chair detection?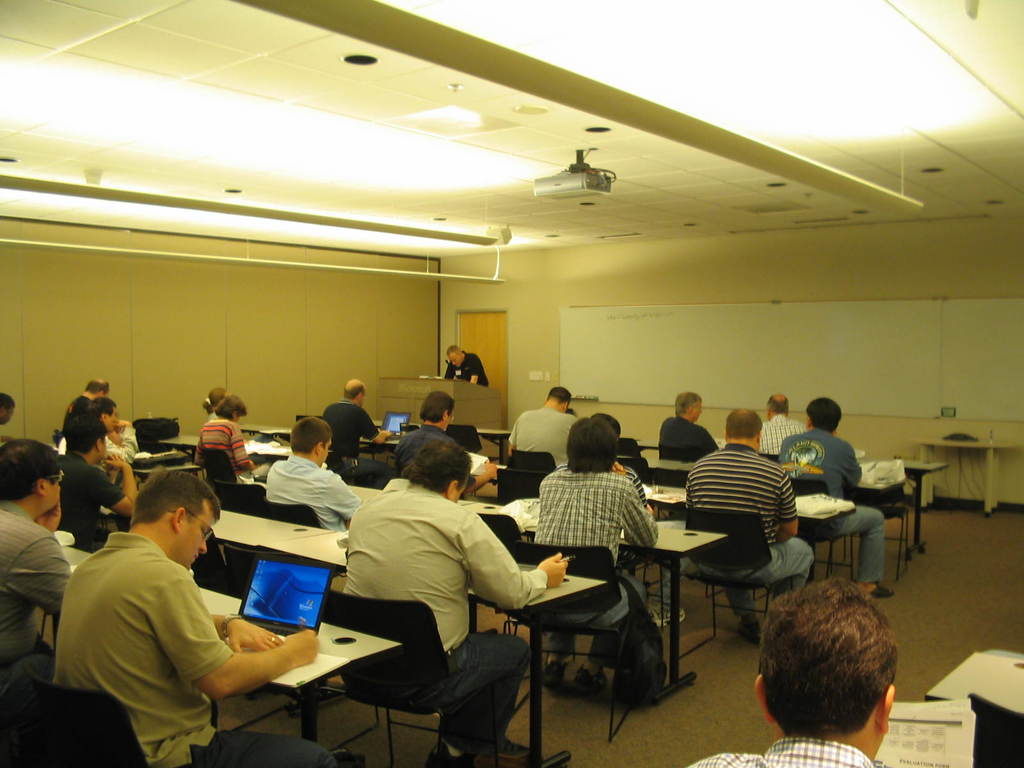
(202,477,266,584)
